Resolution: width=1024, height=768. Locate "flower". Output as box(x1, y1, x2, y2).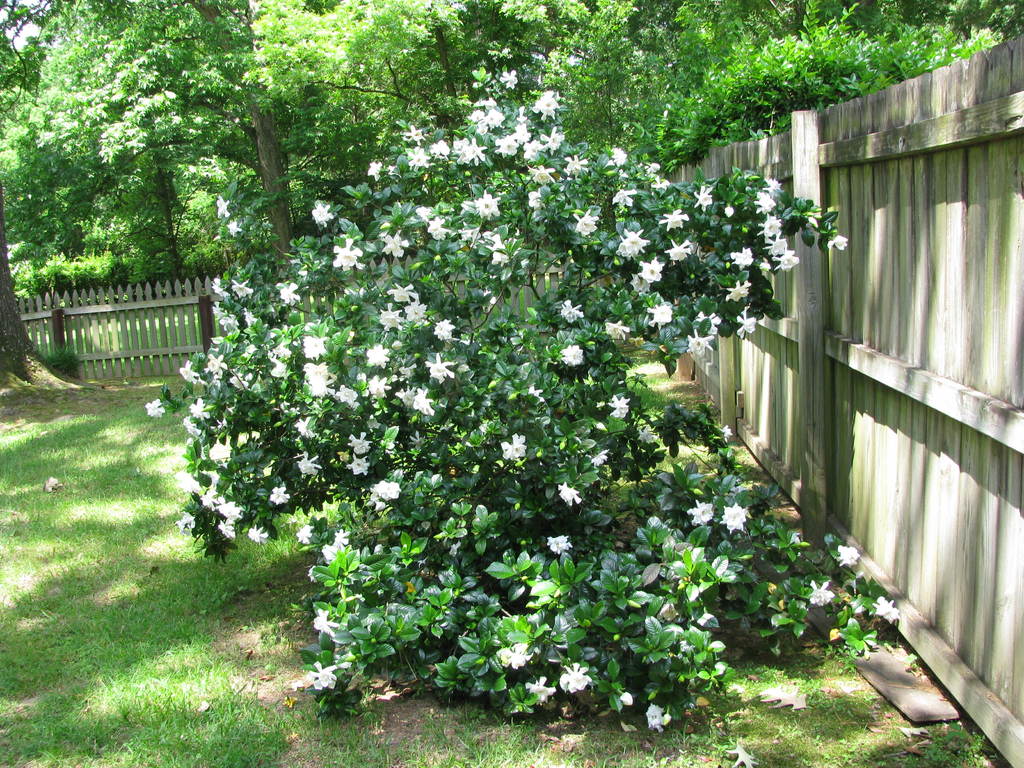
box(312, 606, 337, 639).
